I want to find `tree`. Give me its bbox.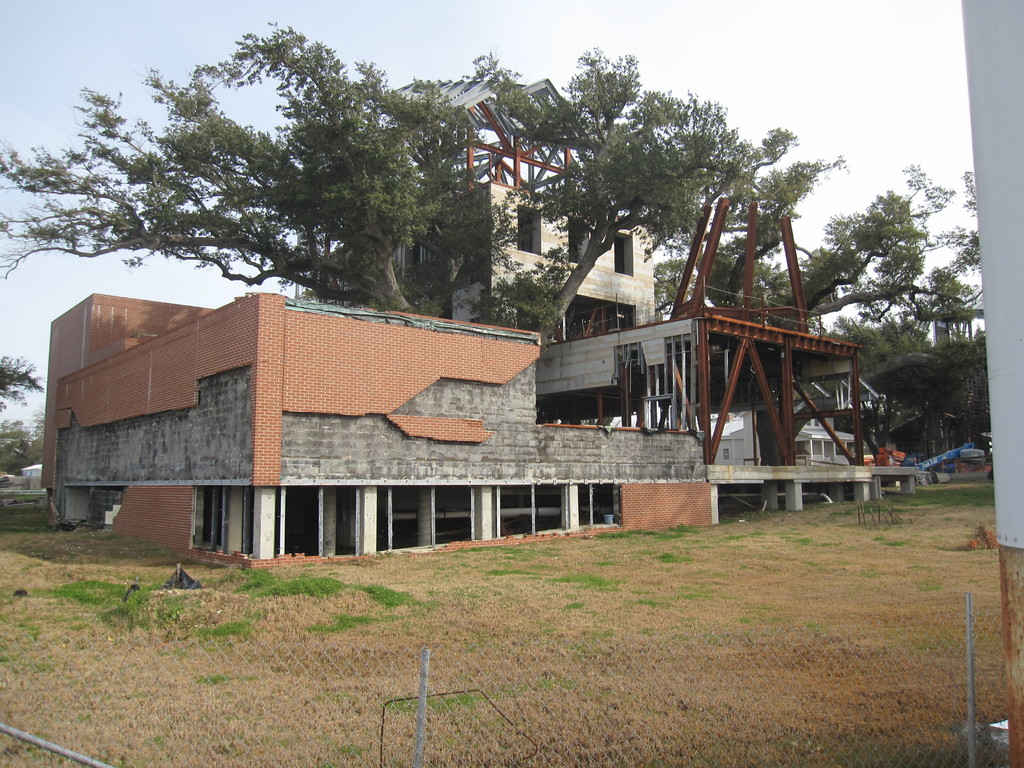
box(0, 13, 851, 359).
